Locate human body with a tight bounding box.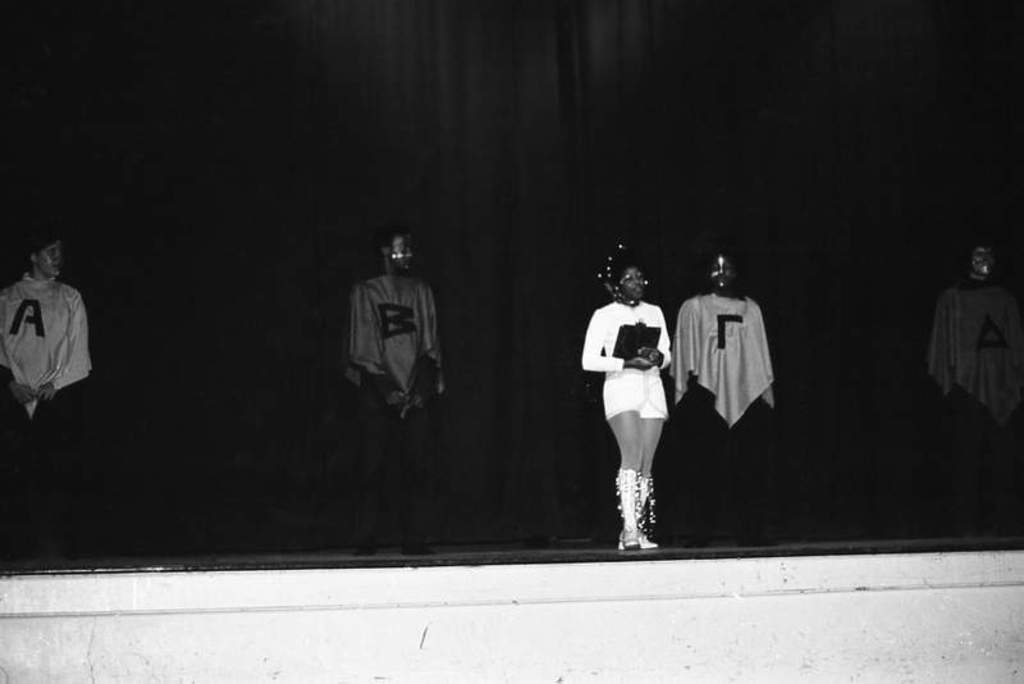
bbox=(585, 252, 689, 551).
